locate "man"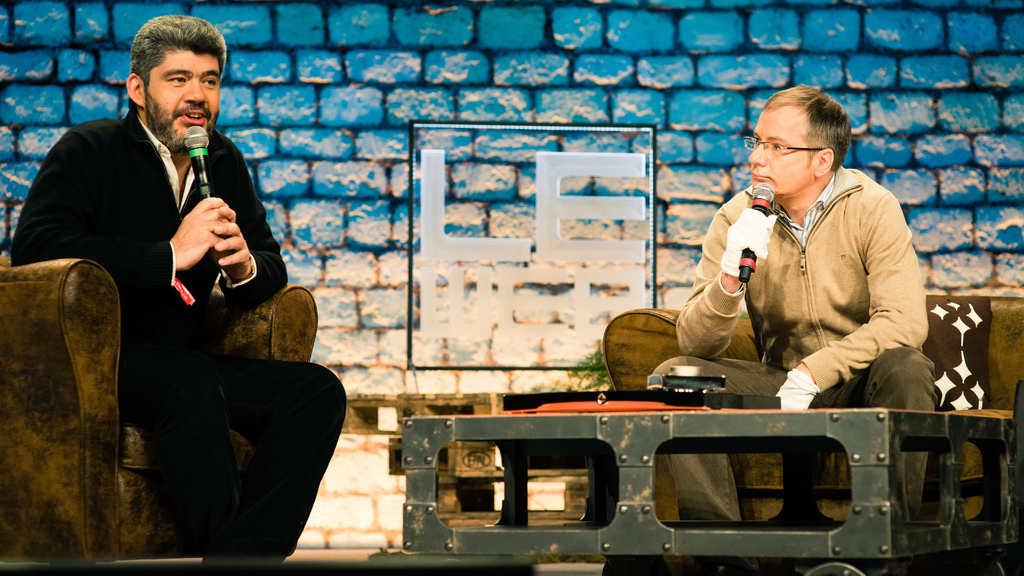
bbox(25, 29, 326, 564)
